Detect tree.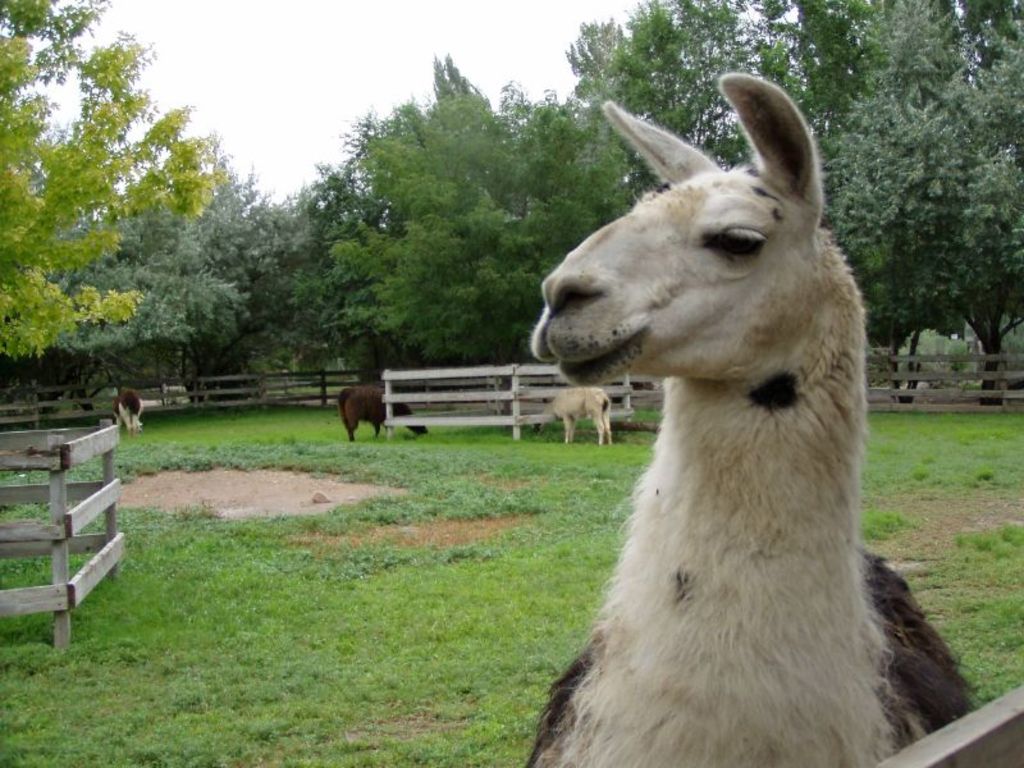
Detected at locate(28, 36, 214, 380).
